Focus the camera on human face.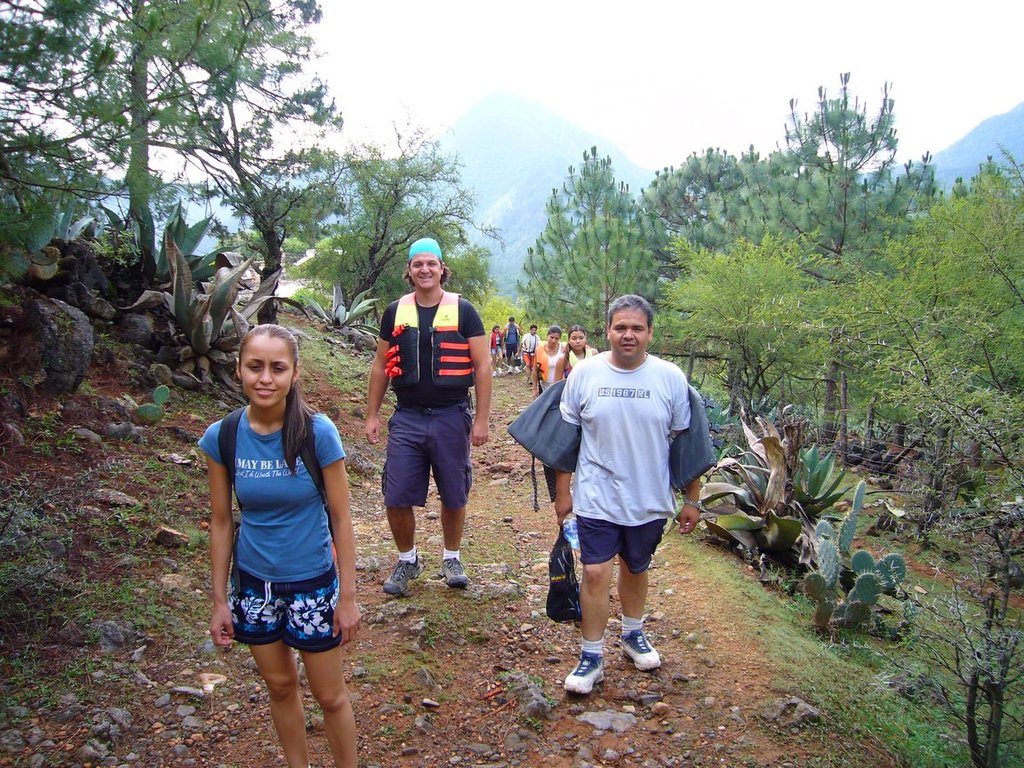
Focus region: 239, 340, 291, 407.
